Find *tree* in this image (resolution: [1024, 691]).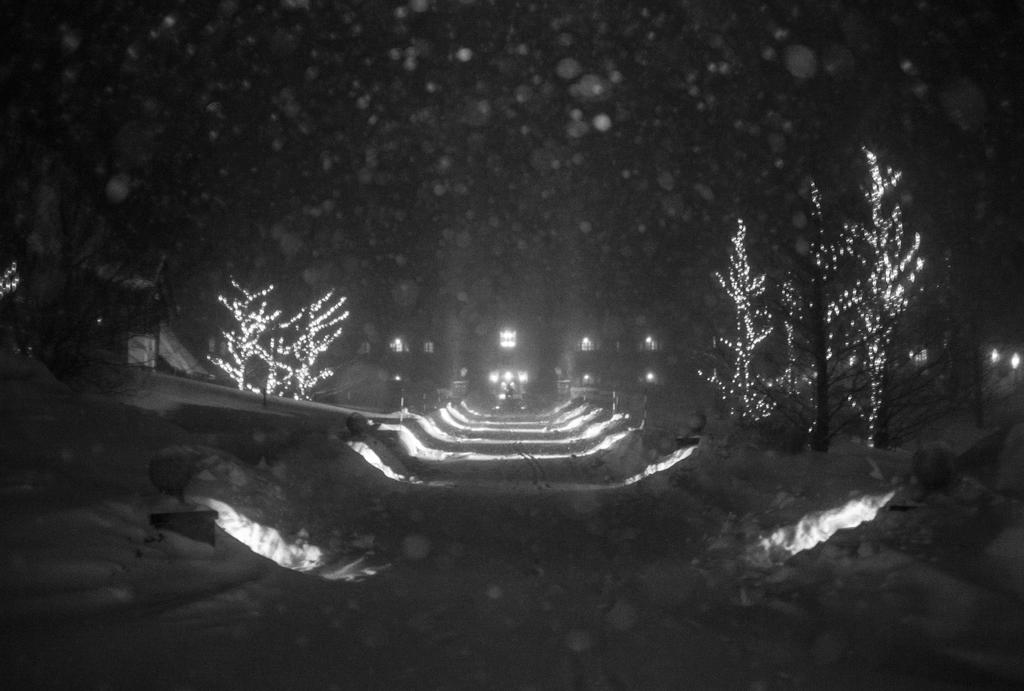
left=275, top=282, right=359, bottom=404.
